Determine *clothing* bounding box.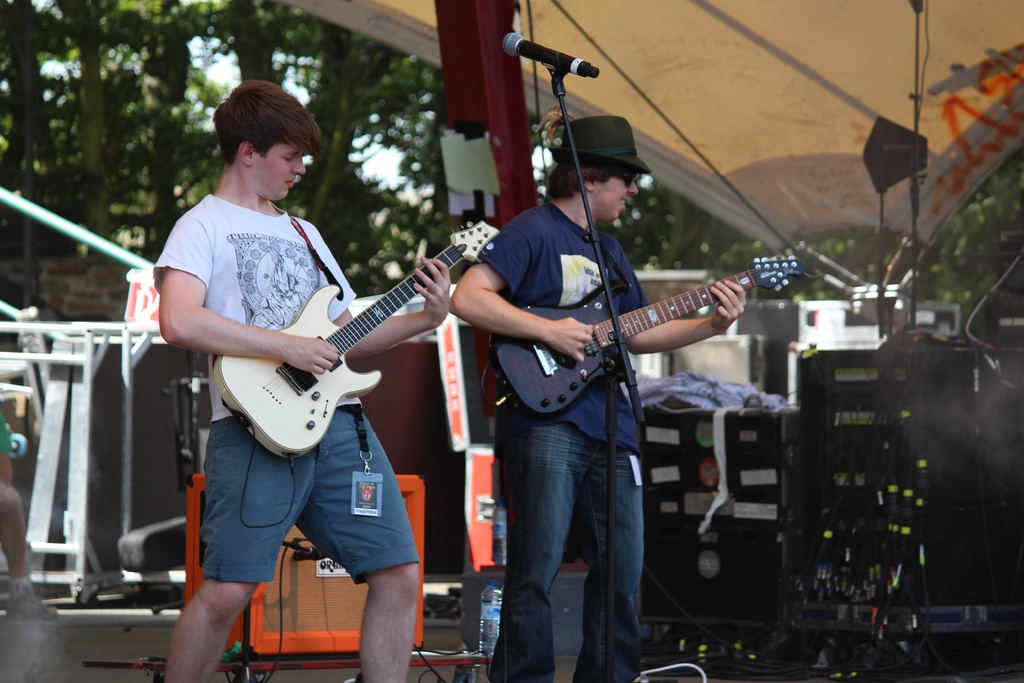
Determined: region(149, 194, 429, 588).
